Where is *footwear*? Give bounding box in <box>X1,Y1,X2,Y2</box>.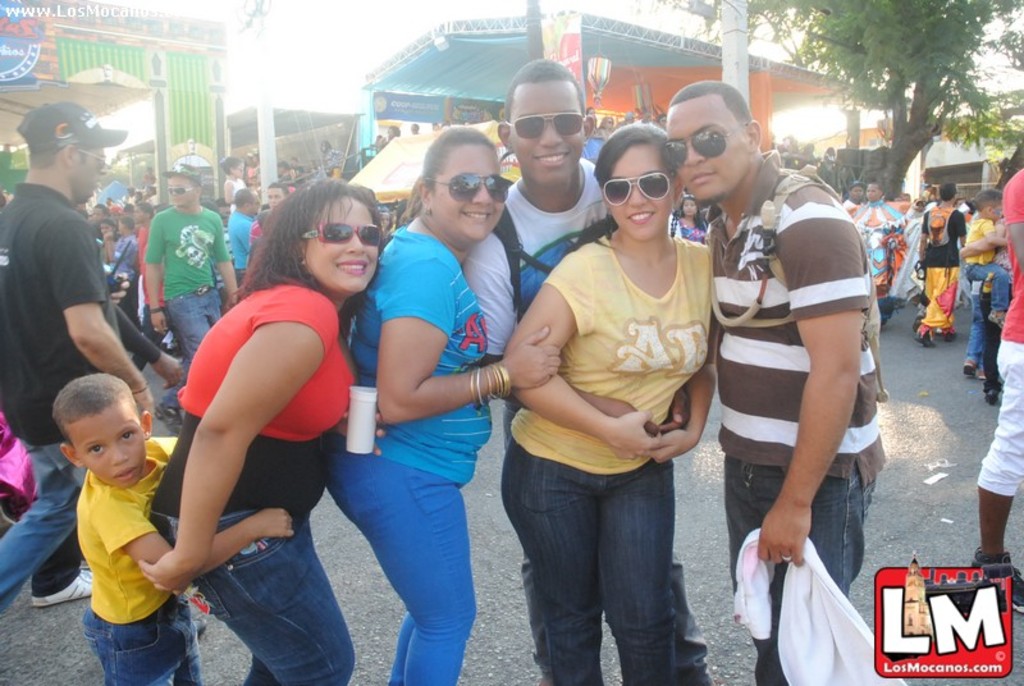
<box>911,329,933,348</box>.
